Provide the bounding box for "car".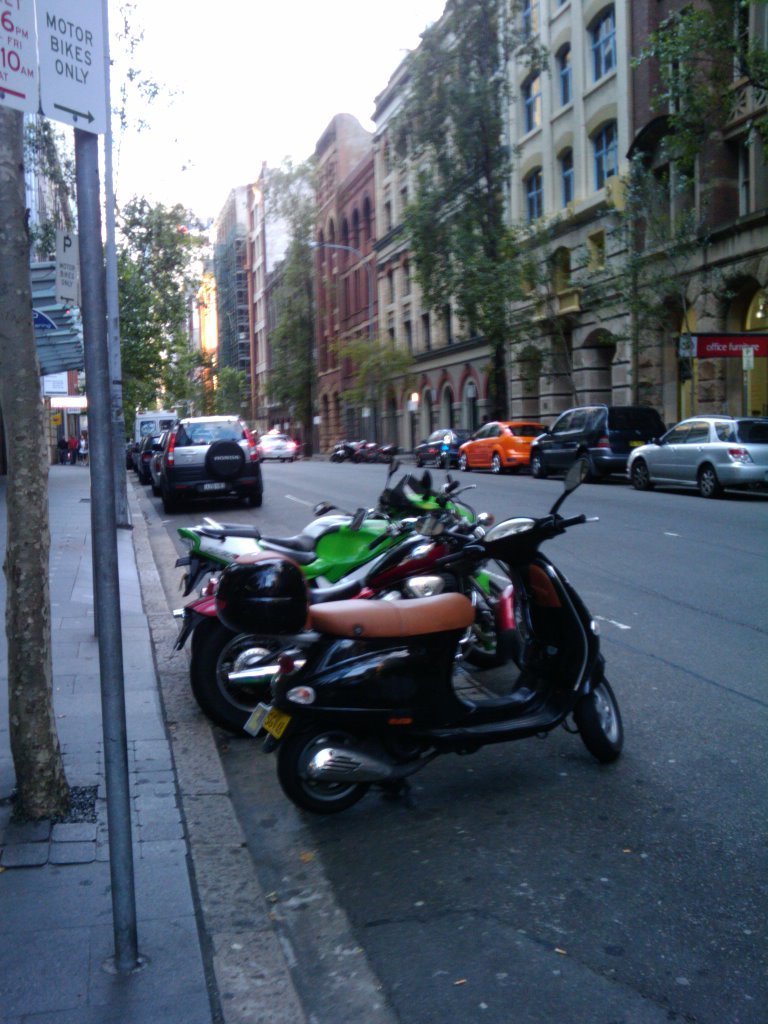
detection(333, 439, 392, 461).
